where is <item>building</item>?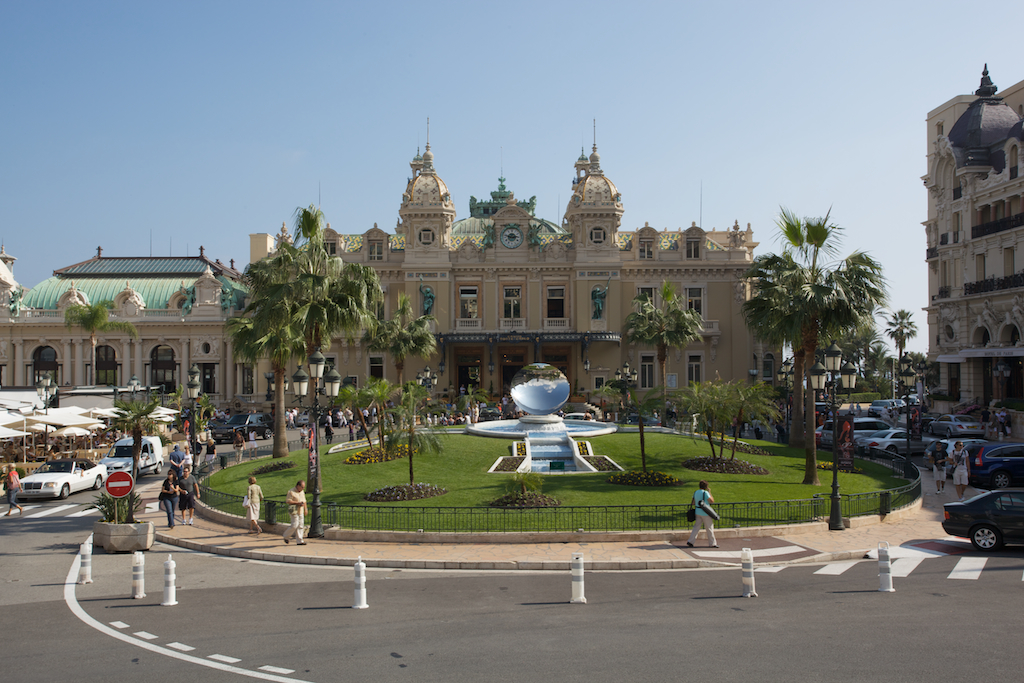
bbox(0, 114, 781, 425).
